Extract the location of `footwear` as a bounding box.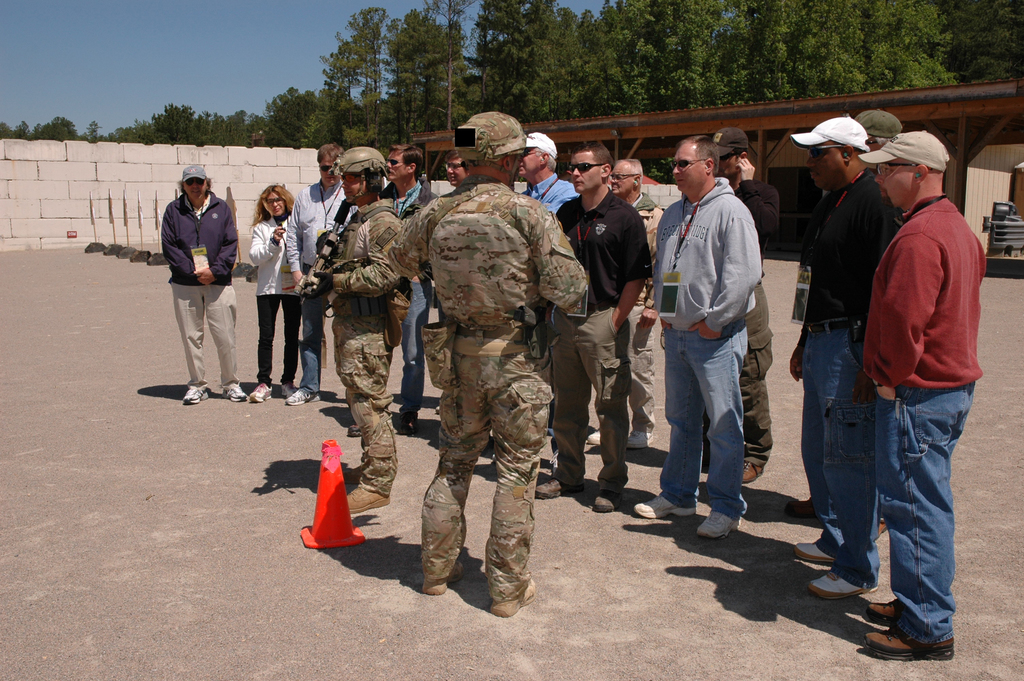
rect(349, 485, 396, 515).
